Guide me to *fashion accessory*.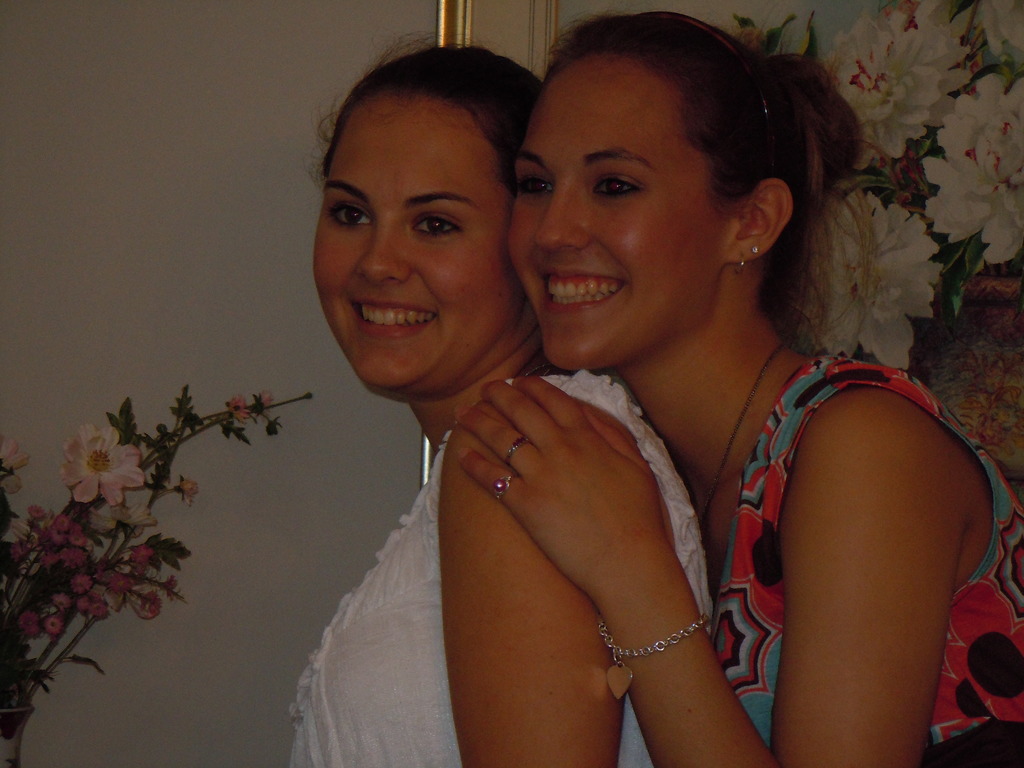
Guidance: bbox=[742, 239, 767, 256].
